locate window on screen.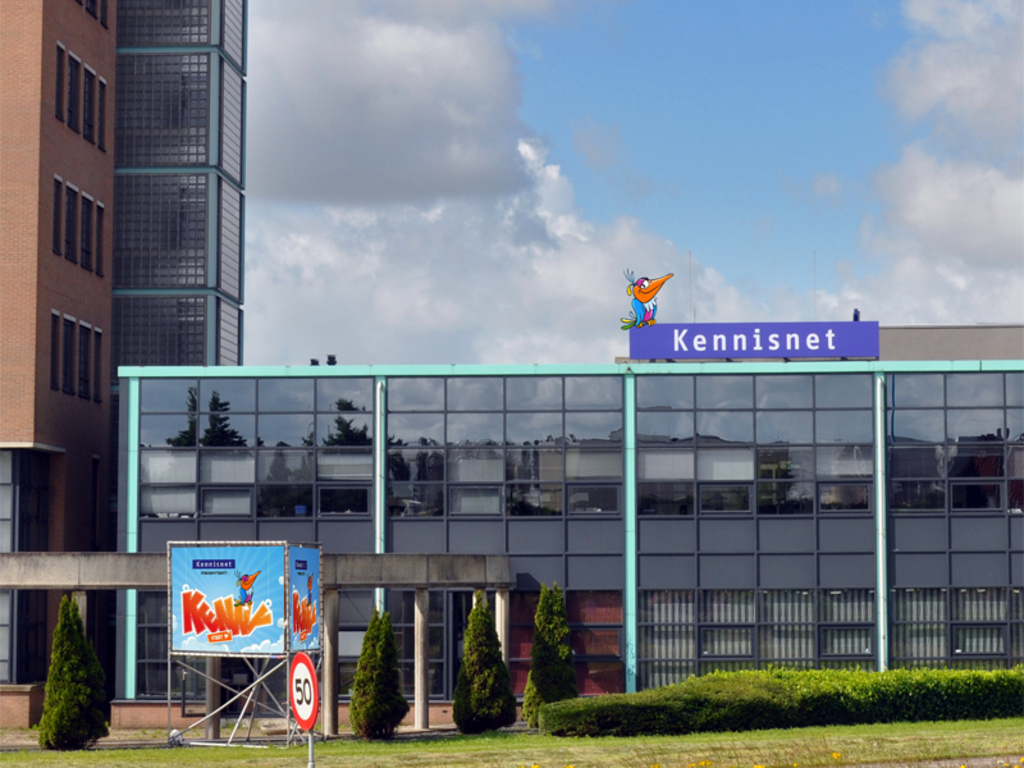
On screen at BBox(67, 316, 76, 394).
